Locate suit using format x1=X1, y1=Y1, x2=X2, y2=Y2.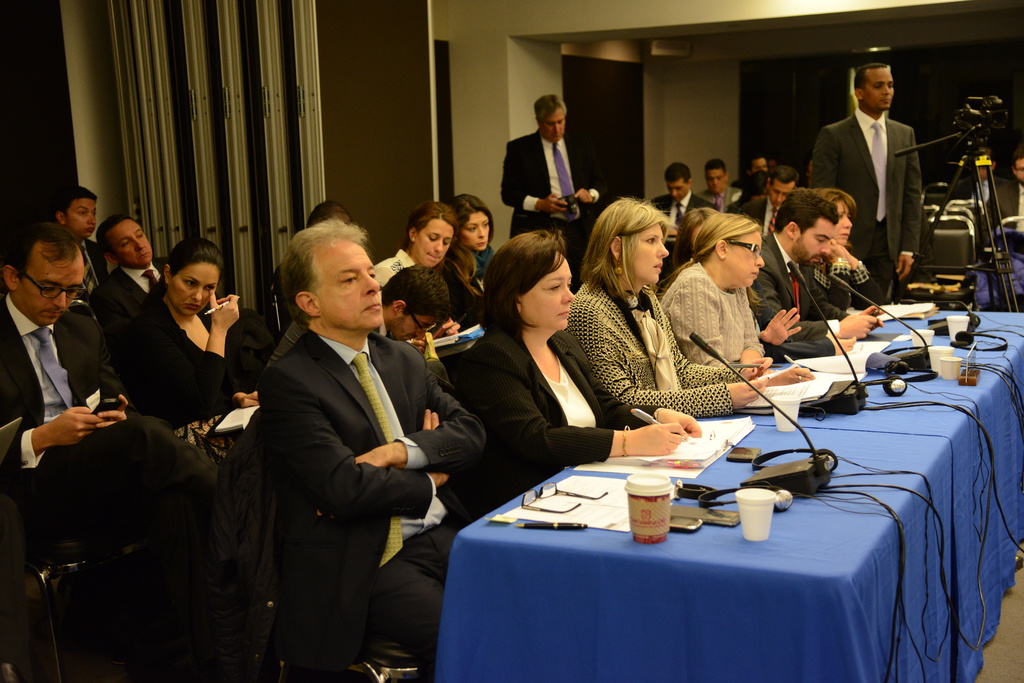
x1=239, y1=243, x2=491, y2=657.
